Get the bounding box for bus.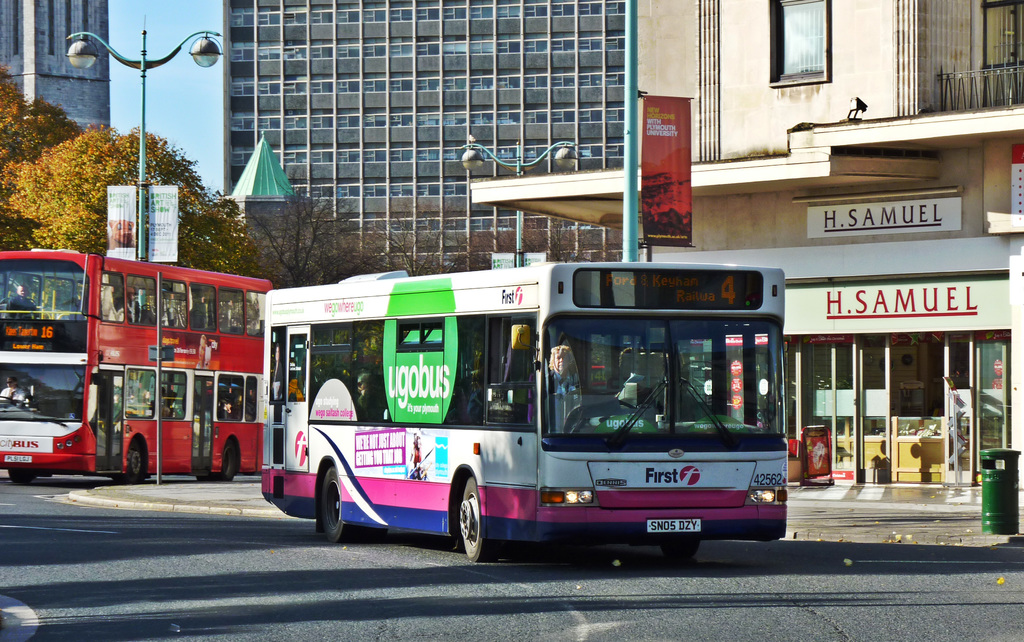
box(0, 247, 273, 483).
